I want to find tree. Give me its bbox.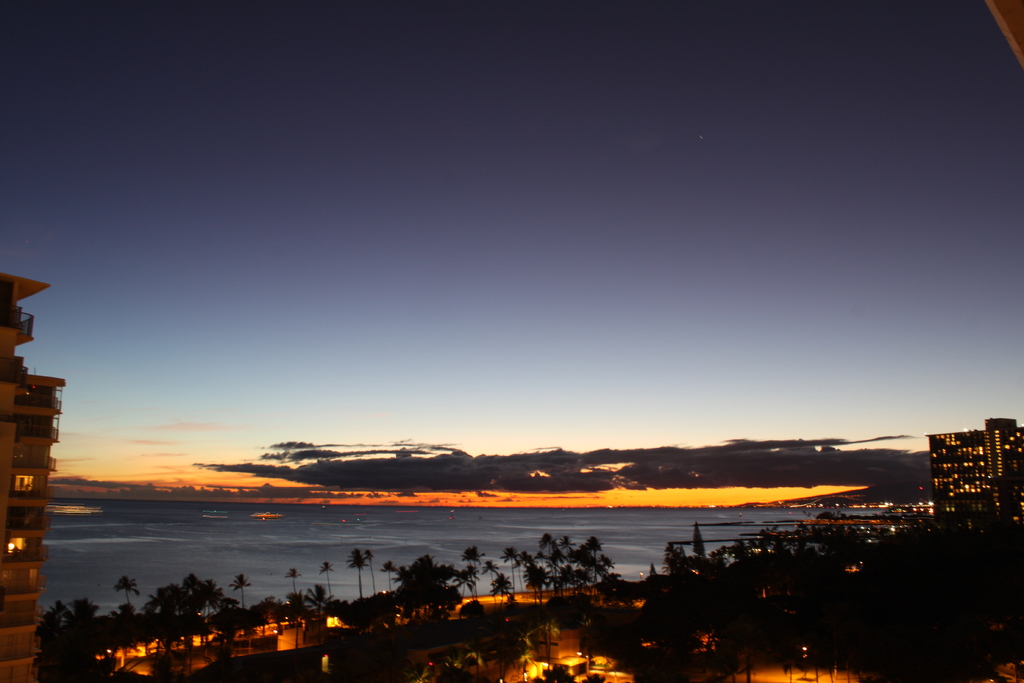
595, 554, 617, 587.
